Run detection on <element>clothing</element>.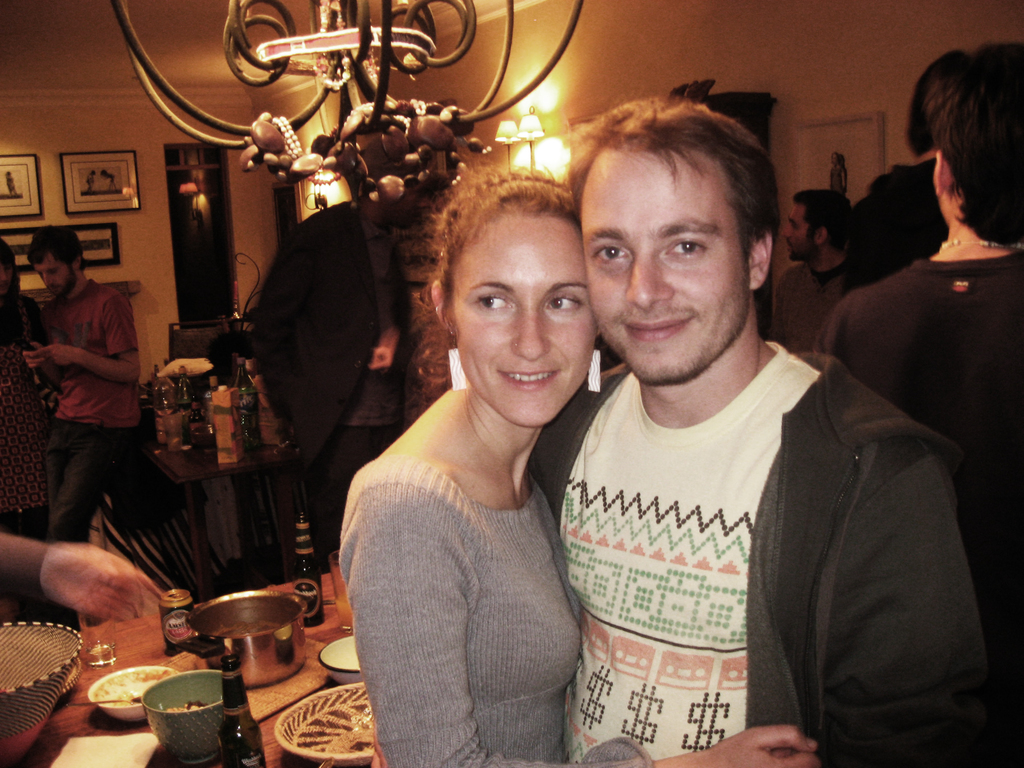
Result: bbox(516, 322, 992, 767).
